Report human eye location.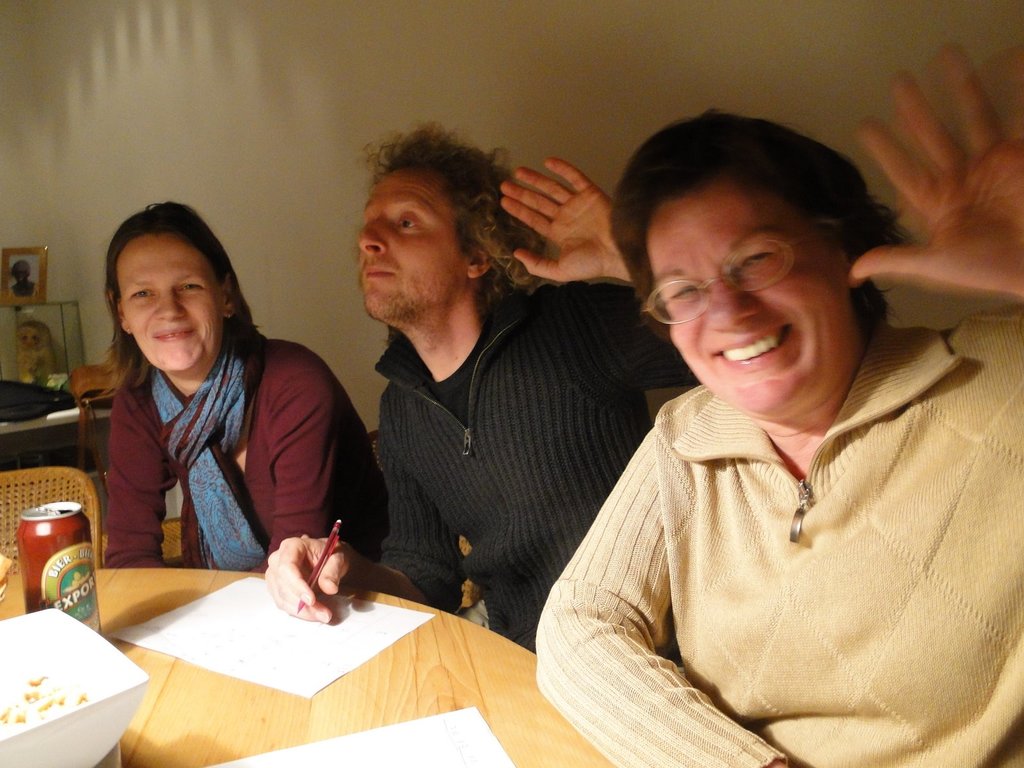
Report: (124,284,158,305).
